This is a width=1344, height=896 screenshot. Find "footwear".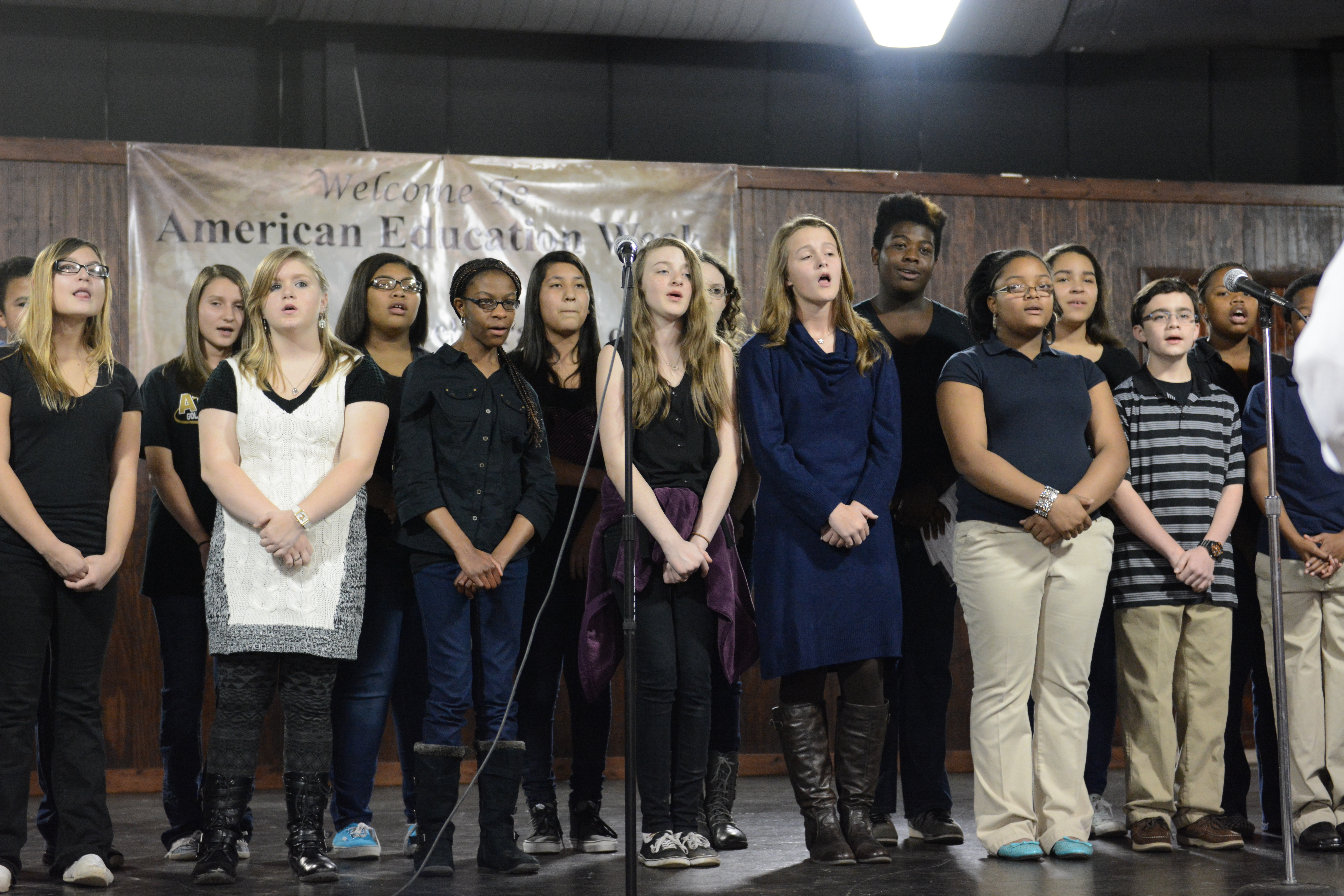
Bounding box: <region>176, 154, 194, 194</region>.
